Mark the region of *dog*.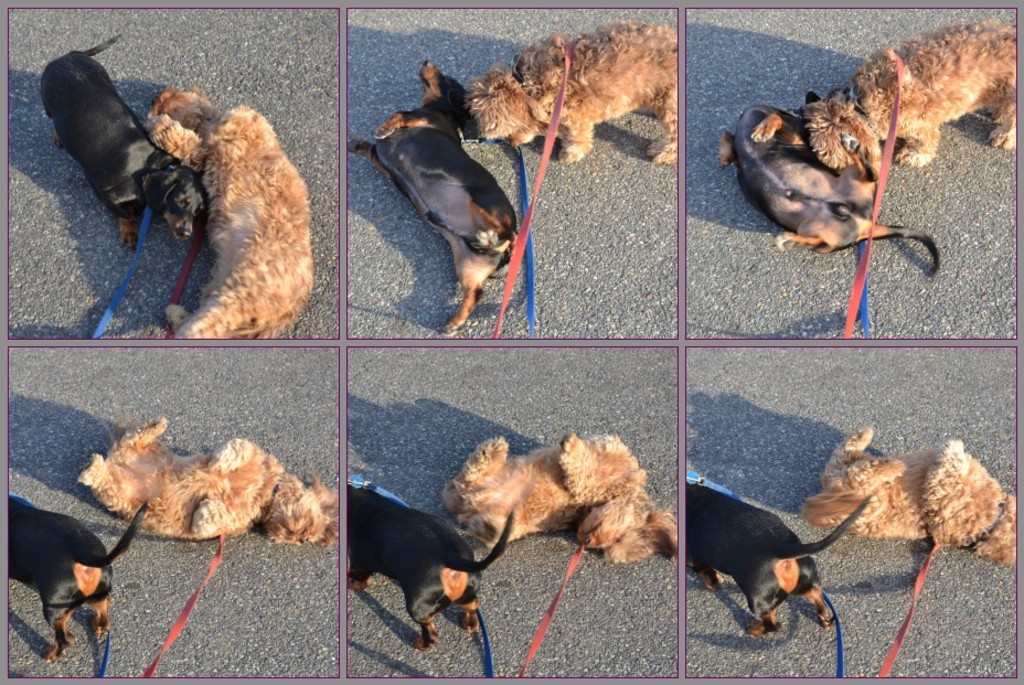
Region: x1=438, y1=429, x2=680, y2=569.
